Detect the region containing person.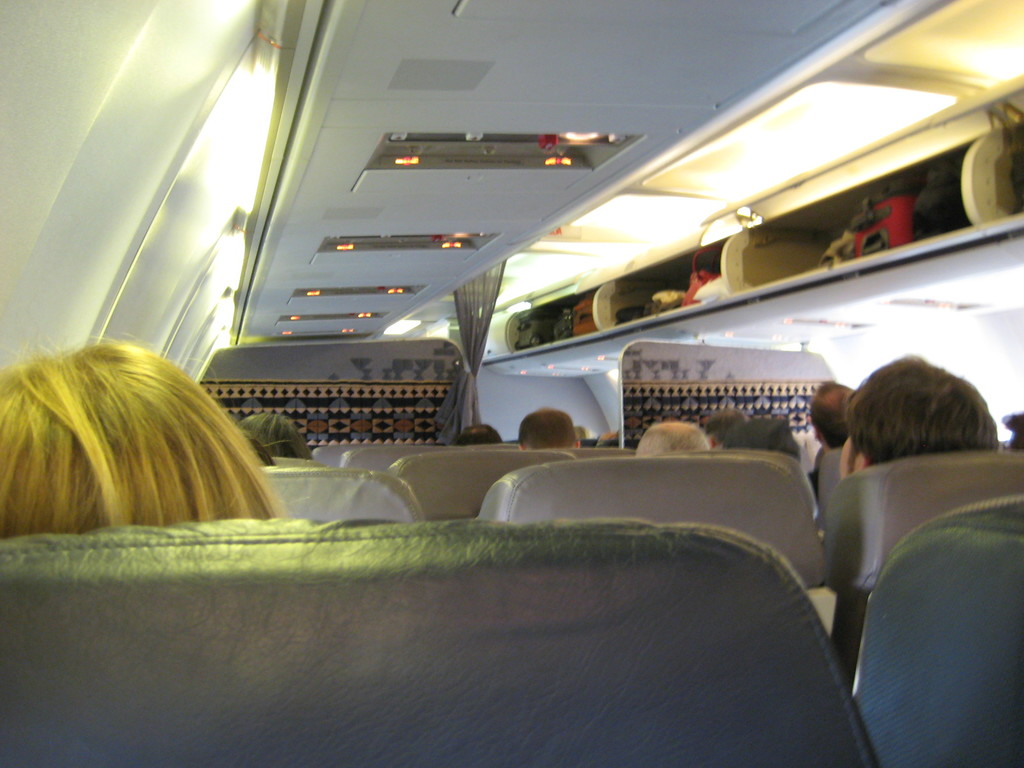
BBox(694, 406, 744, 444).
